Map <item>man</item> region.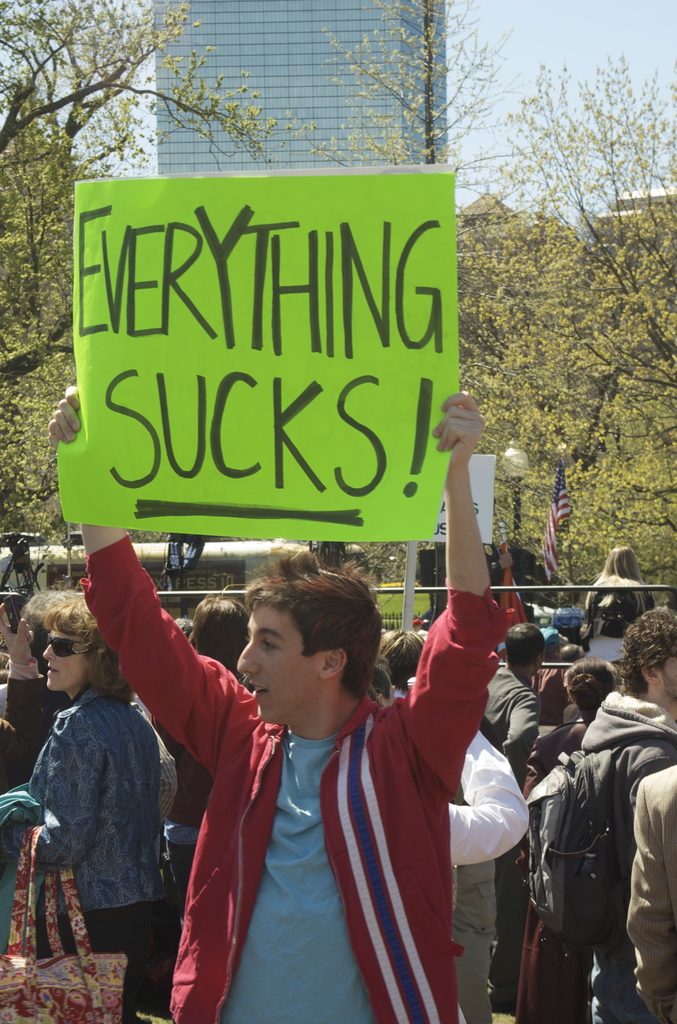
Mapped to [529, 626, 575, 725].
